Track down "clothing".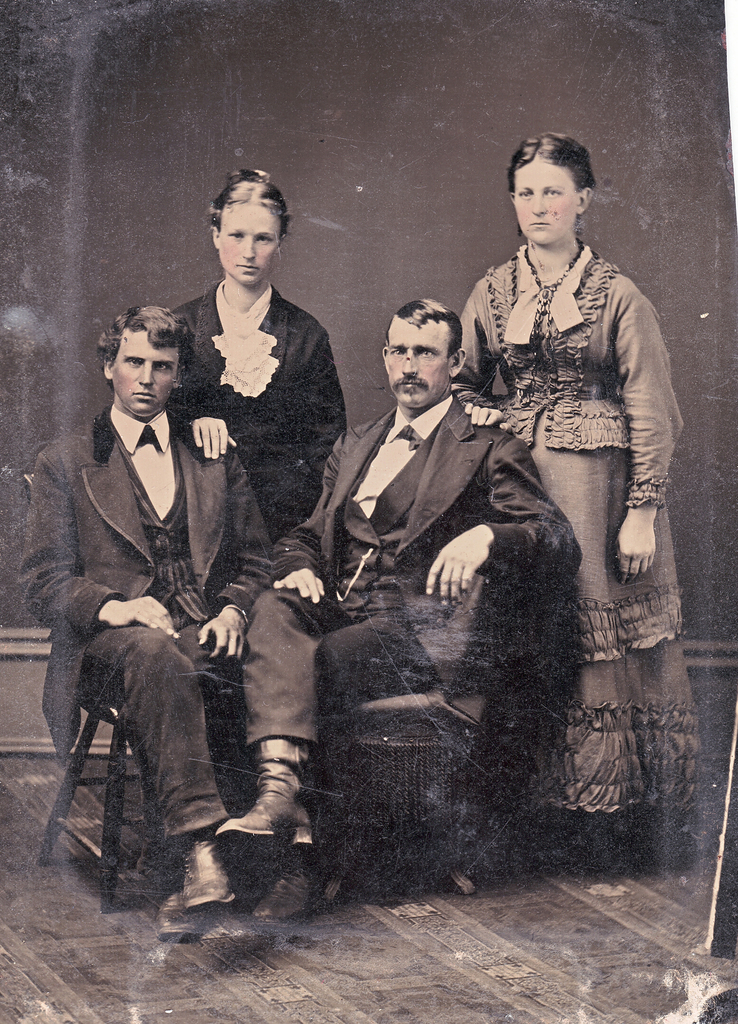
Tracked to rect(245, 390, 587, 749).
